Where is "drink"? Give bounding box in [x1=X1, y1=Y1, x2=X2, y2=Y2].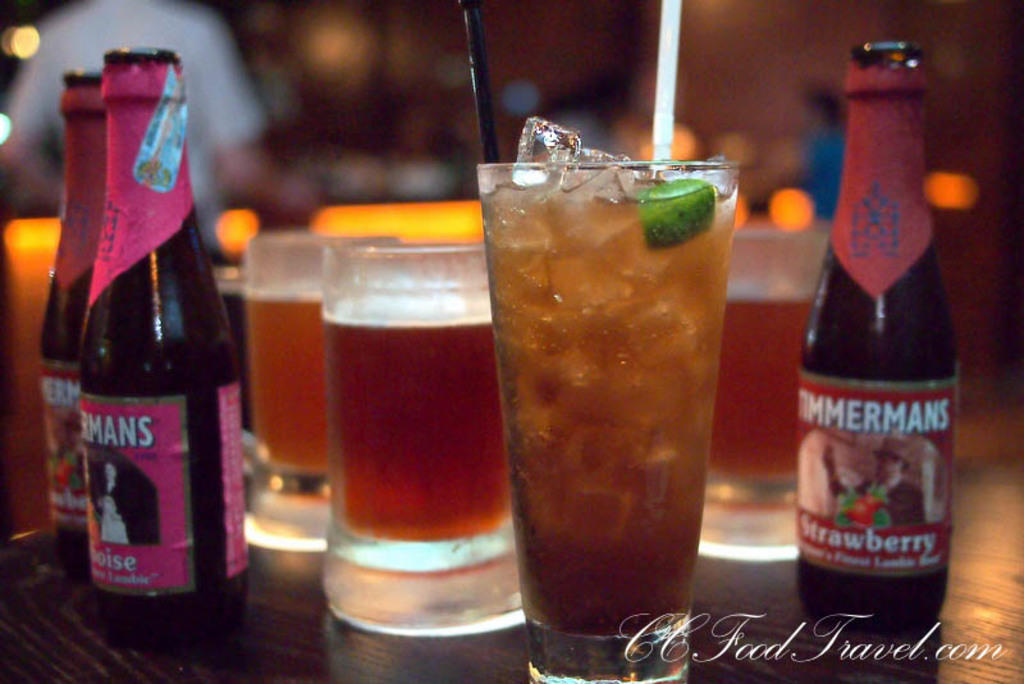
[x1=242, y1=287, x2=330, y2=548].
